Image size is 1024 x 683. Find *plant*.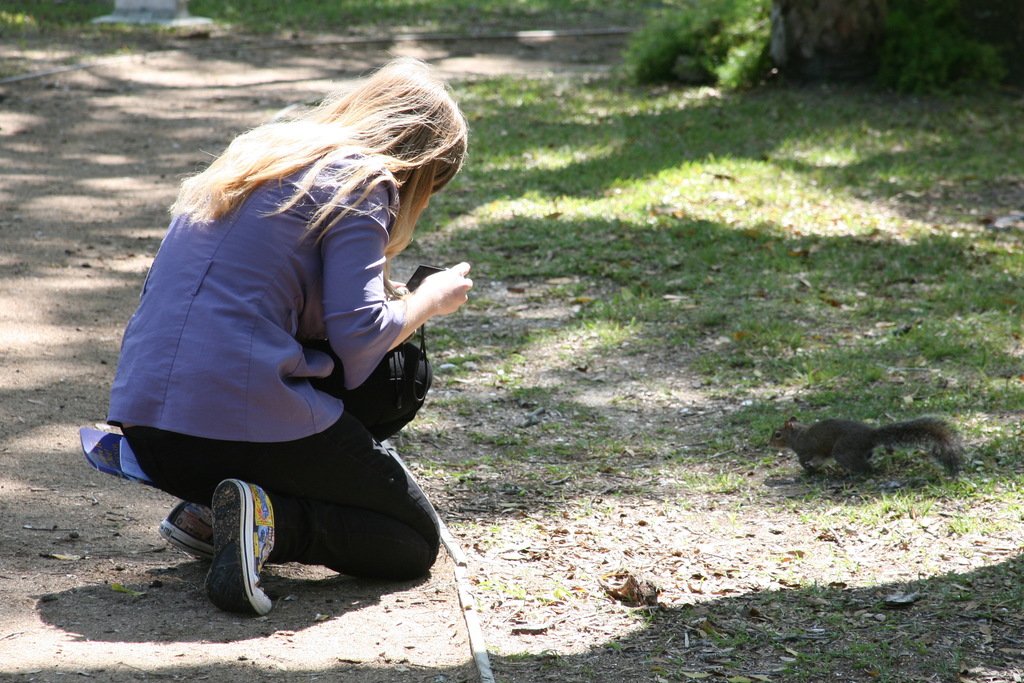
(790,581,822,600).
